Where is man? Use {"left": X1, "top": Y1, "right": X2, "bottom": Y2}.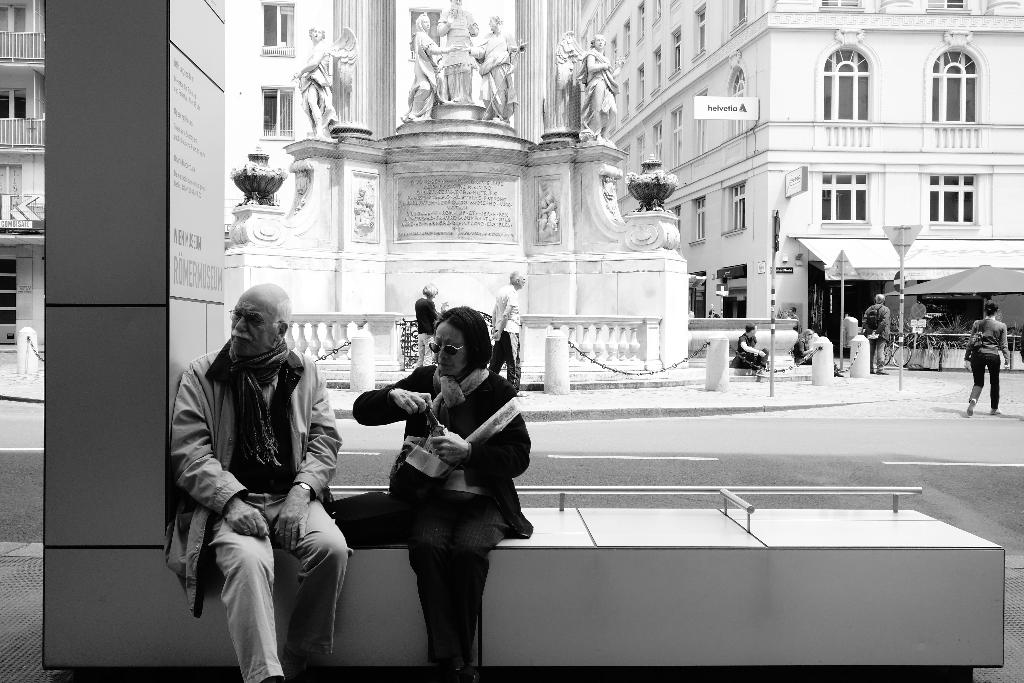
{"left": 868, "top": 294, "right": 887, "bottom": 373}.
